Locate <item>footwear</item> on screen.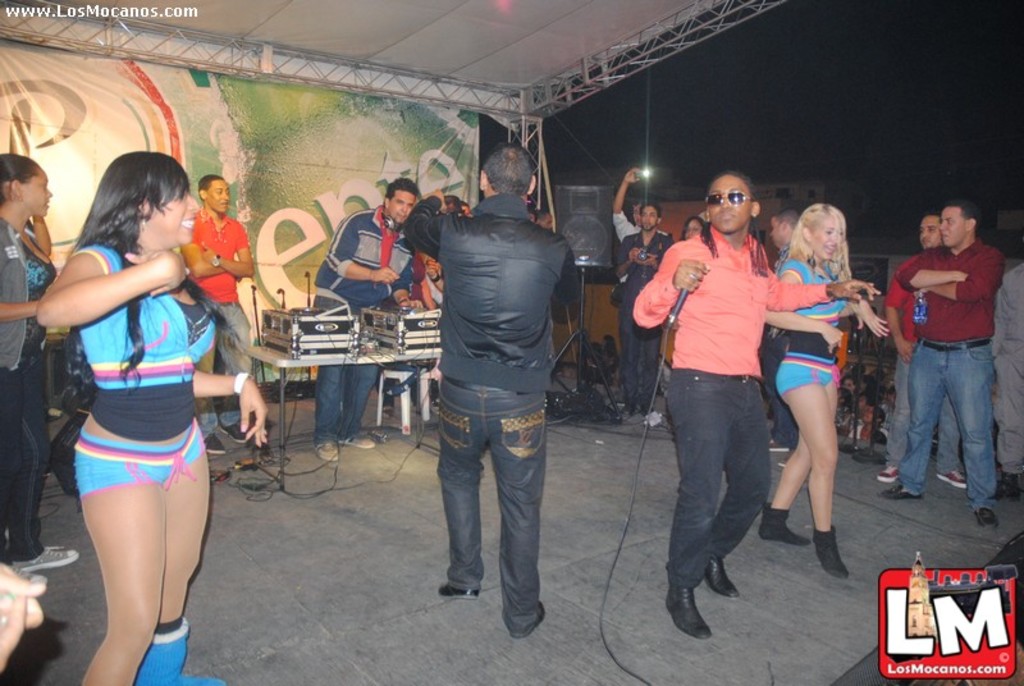
On screen at crop(14, 545, 81, 571).
